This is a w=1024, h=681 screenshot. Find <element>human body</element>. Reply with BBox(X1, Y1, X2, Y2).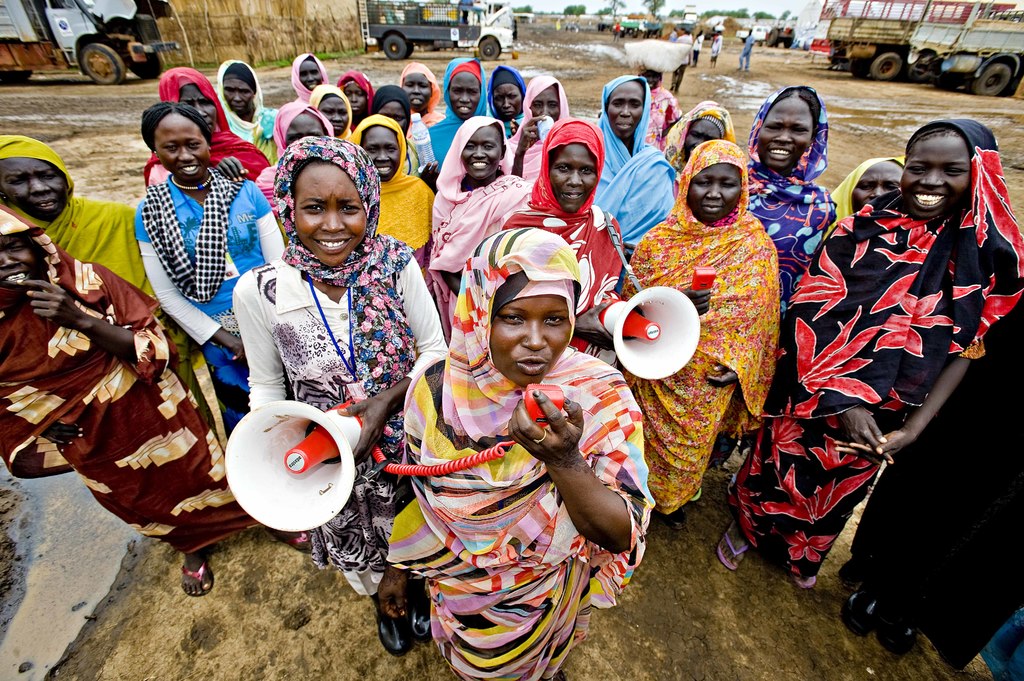
BBox(0, 204, 312, 604).
